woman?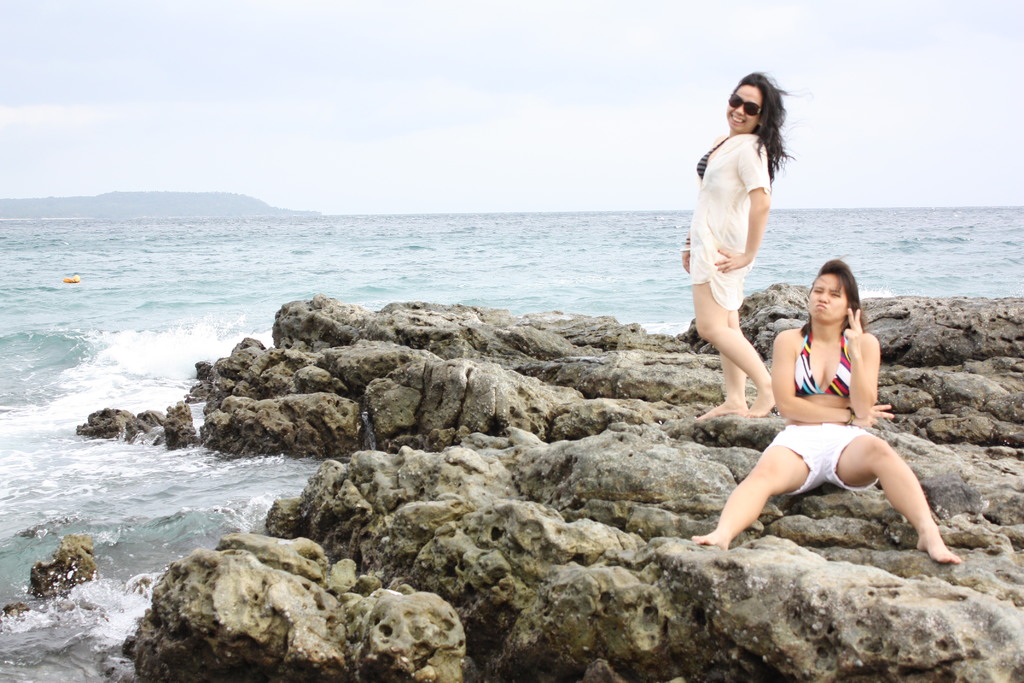
detection(670, 68, 803, 425)
